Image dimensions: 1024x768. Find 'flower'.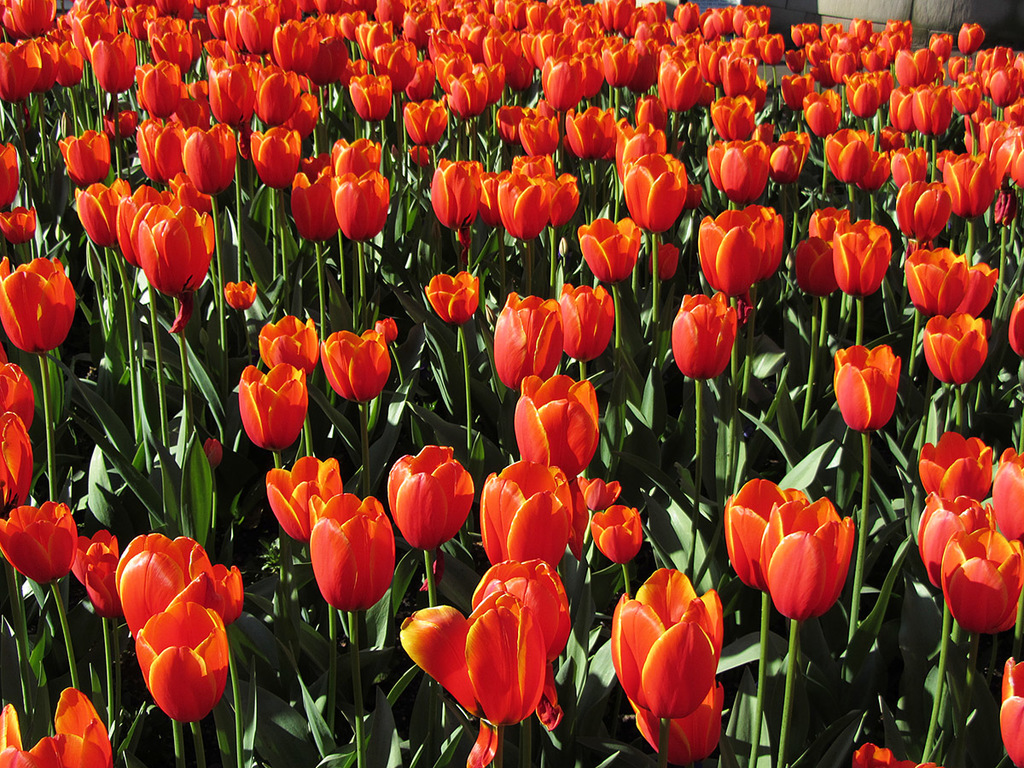
69/527/123/620.
